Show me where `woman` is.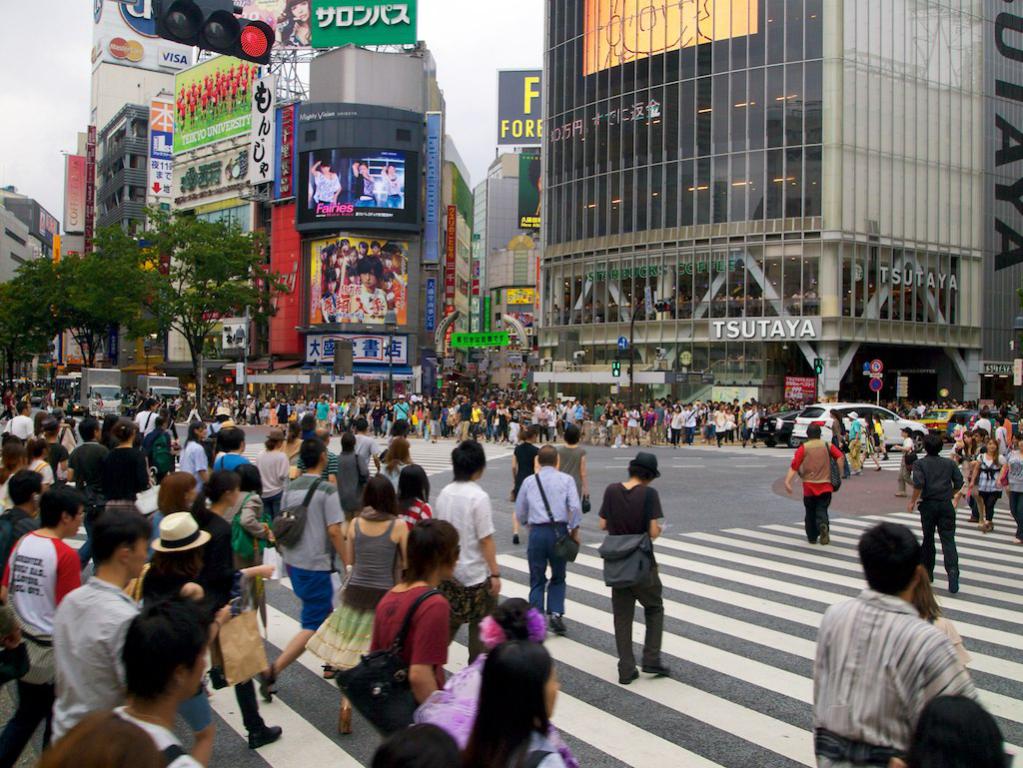
`woman` is at x1=144, y1=511, x2=228, y2=767.
